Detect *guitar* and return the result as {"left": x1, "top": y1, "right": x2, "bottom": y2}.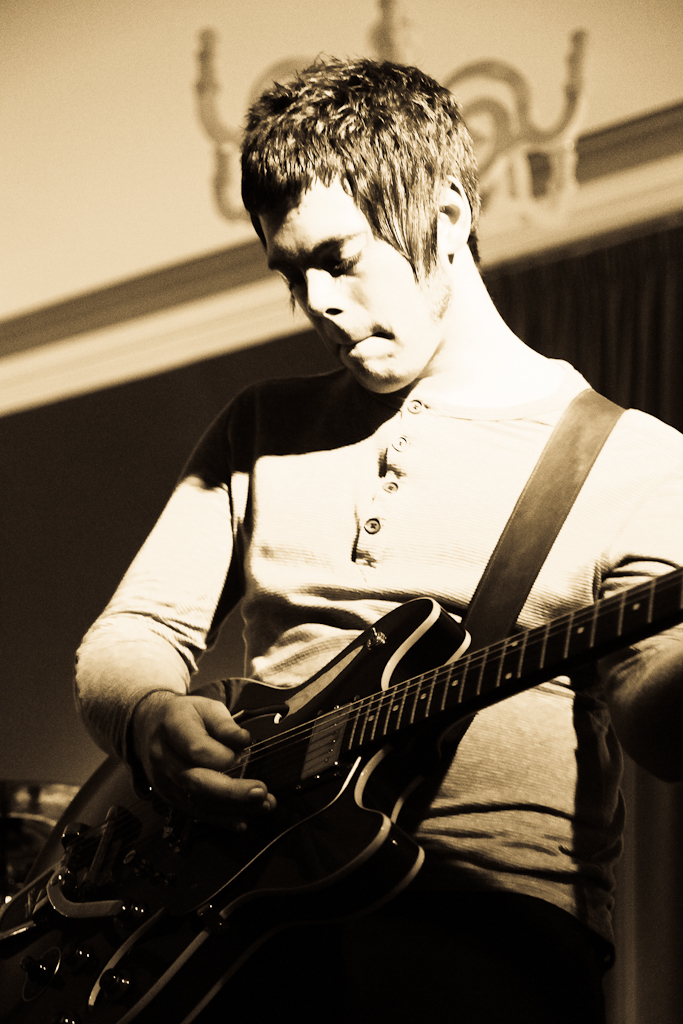
{"left": 11, "top": 563, "right": 682, "bottom": 1023}.
